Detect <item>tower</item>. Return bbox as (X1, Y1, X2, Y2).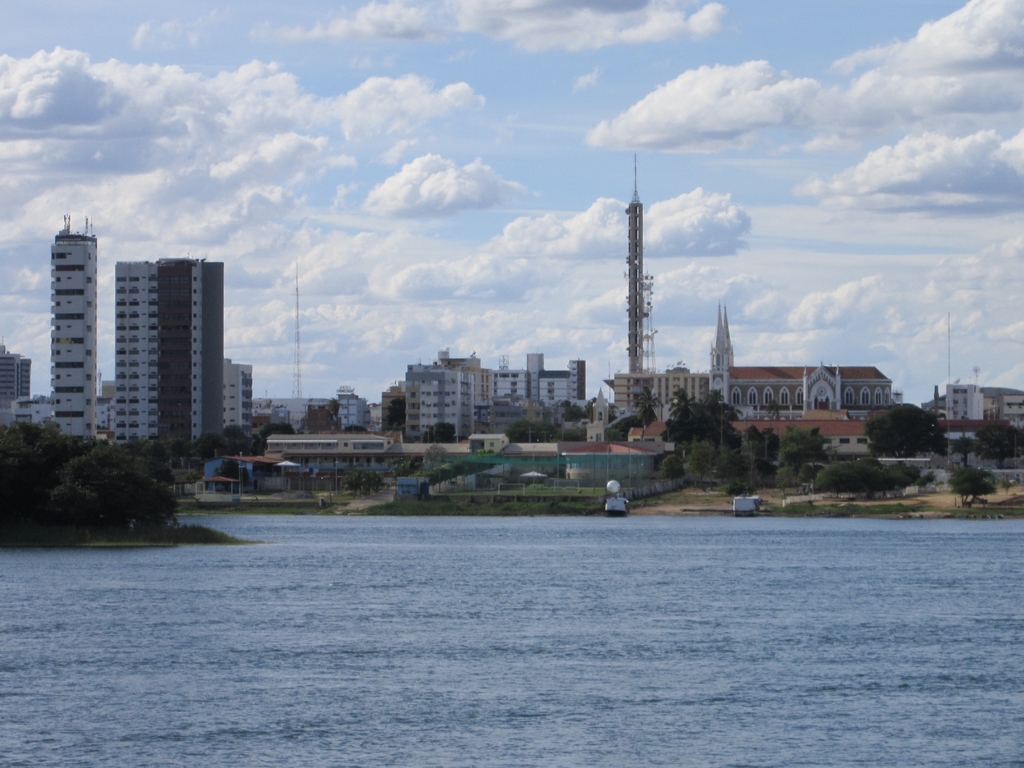
(481, 362, 586, 412).
